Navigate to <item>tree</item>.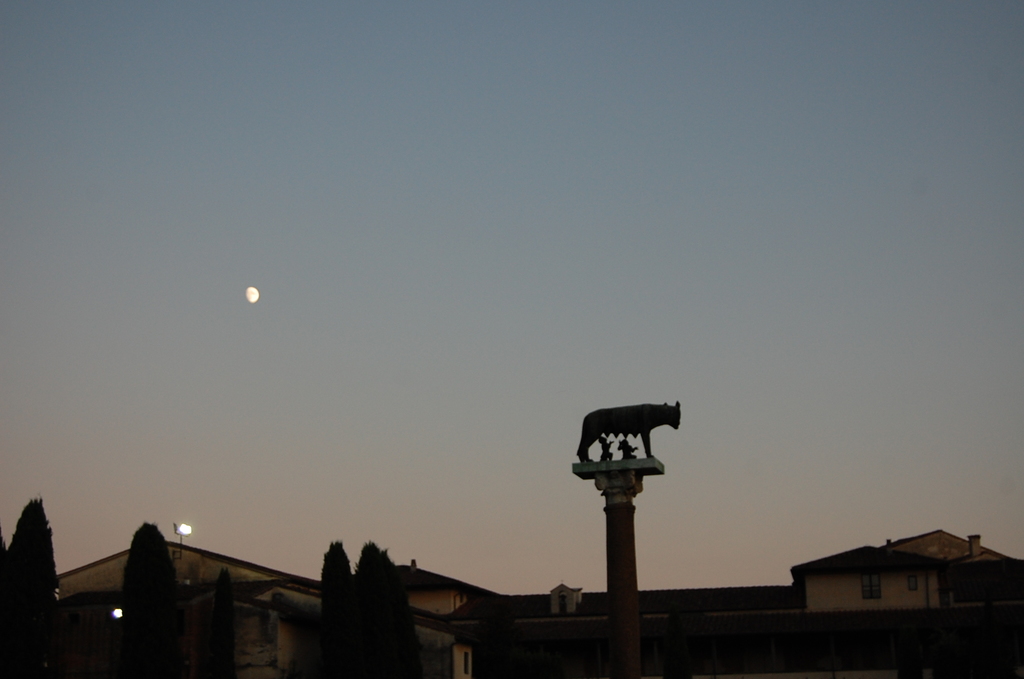
Navigation target: [120,521,188,678].
